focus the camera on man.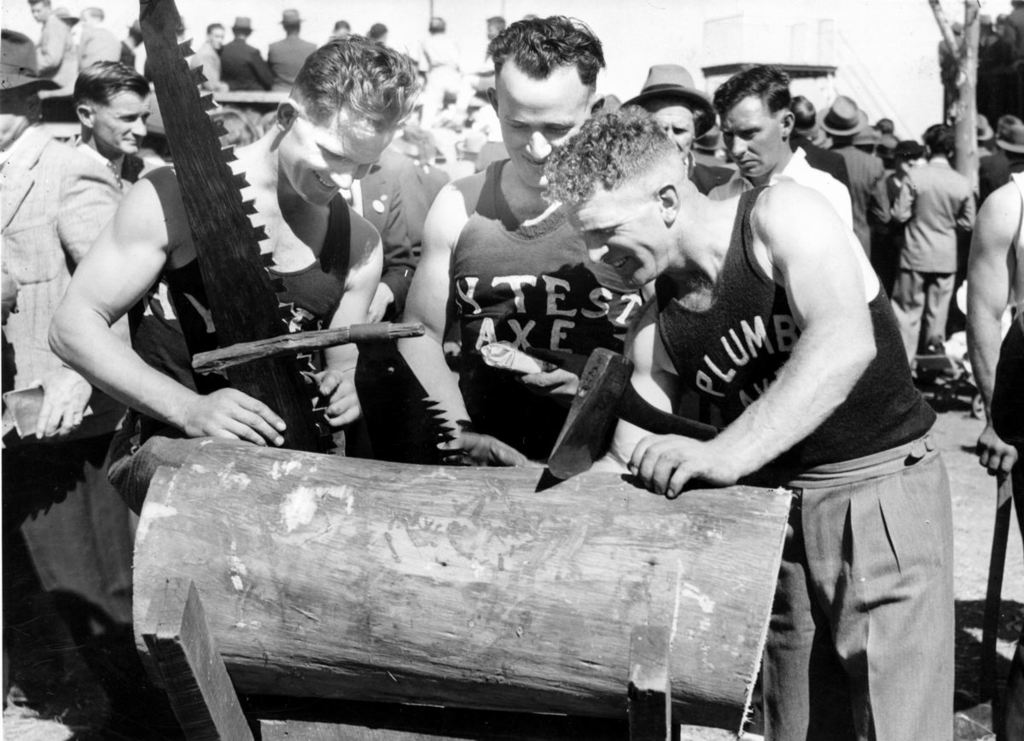
Focus region: [x1=416, y1=16, x2=479, y2=130].
